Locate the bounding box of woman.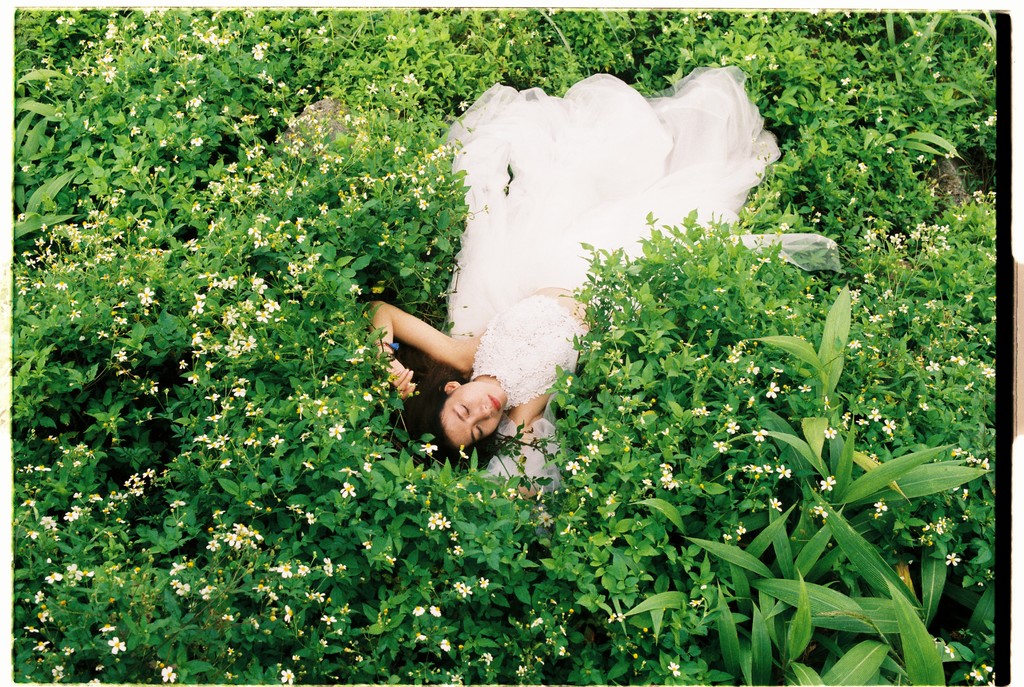
Bounding box: locate(399, 63, 758, 485).
